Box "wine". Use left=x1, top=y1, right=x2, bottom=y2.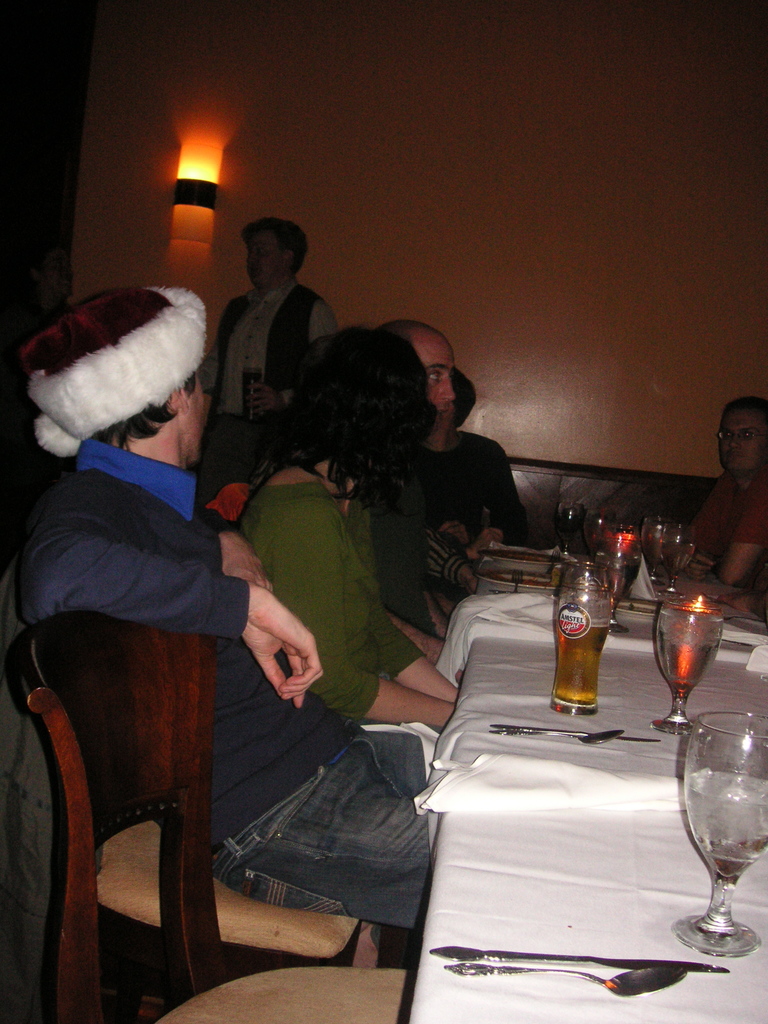
left=555, top=620, right=609, bottom=705.
